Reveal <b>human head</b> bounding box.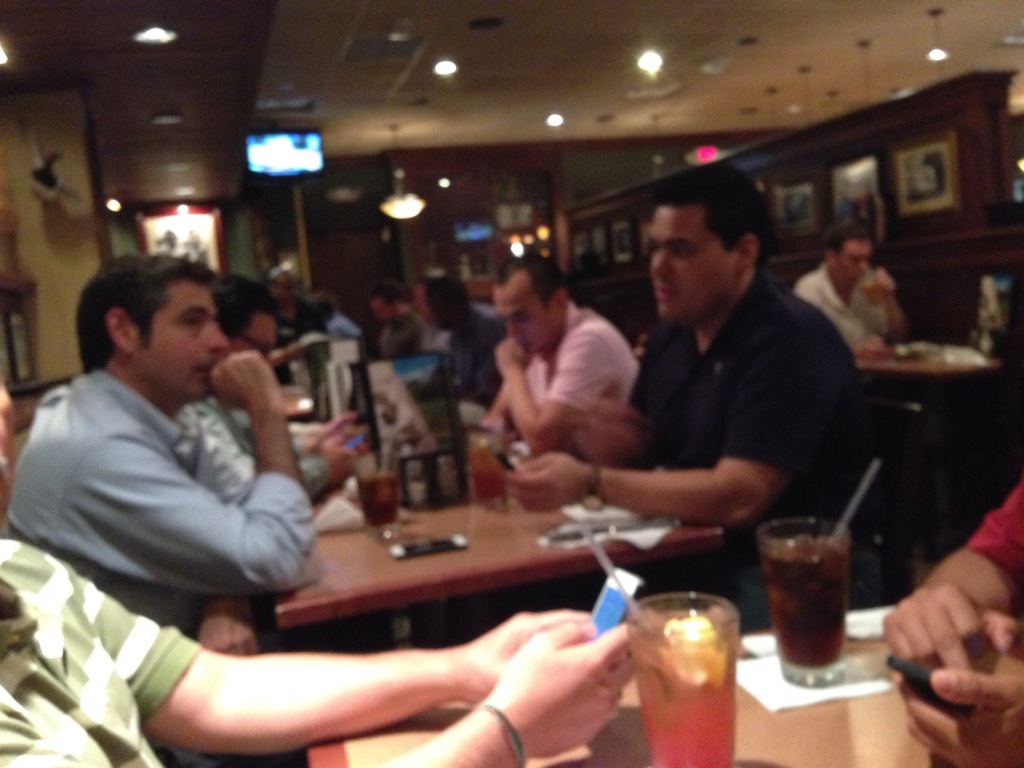
Revealed: bbox=[371, 279, 413, 325].
